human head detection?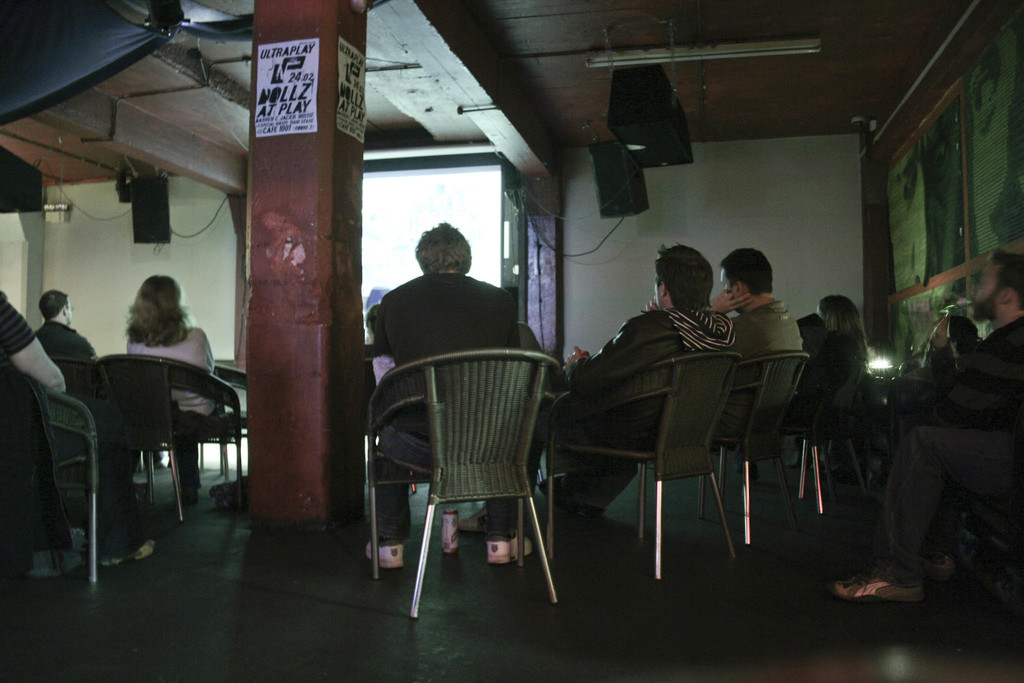
BBox(125, 276, 194, 331)
